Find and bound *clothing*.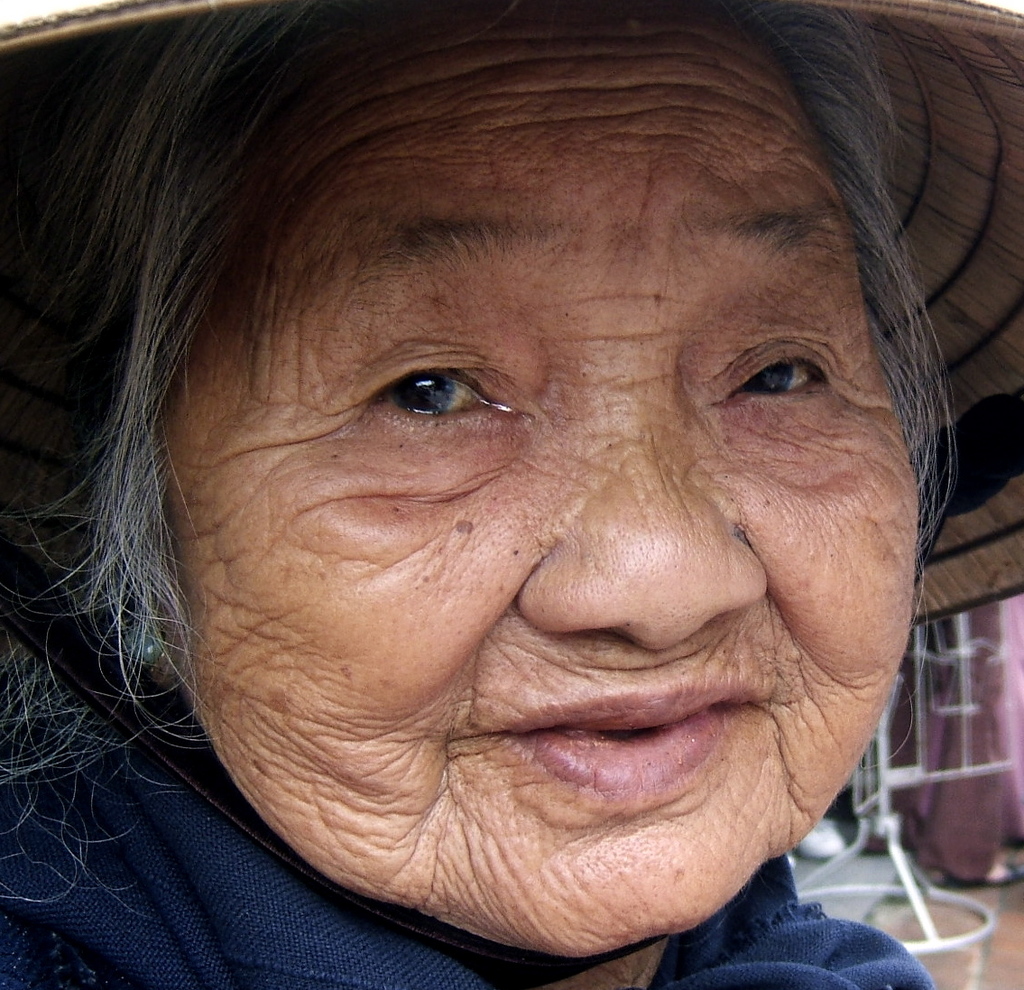
Bound: <bbox>0, 520, 929, 989</bbox>.
